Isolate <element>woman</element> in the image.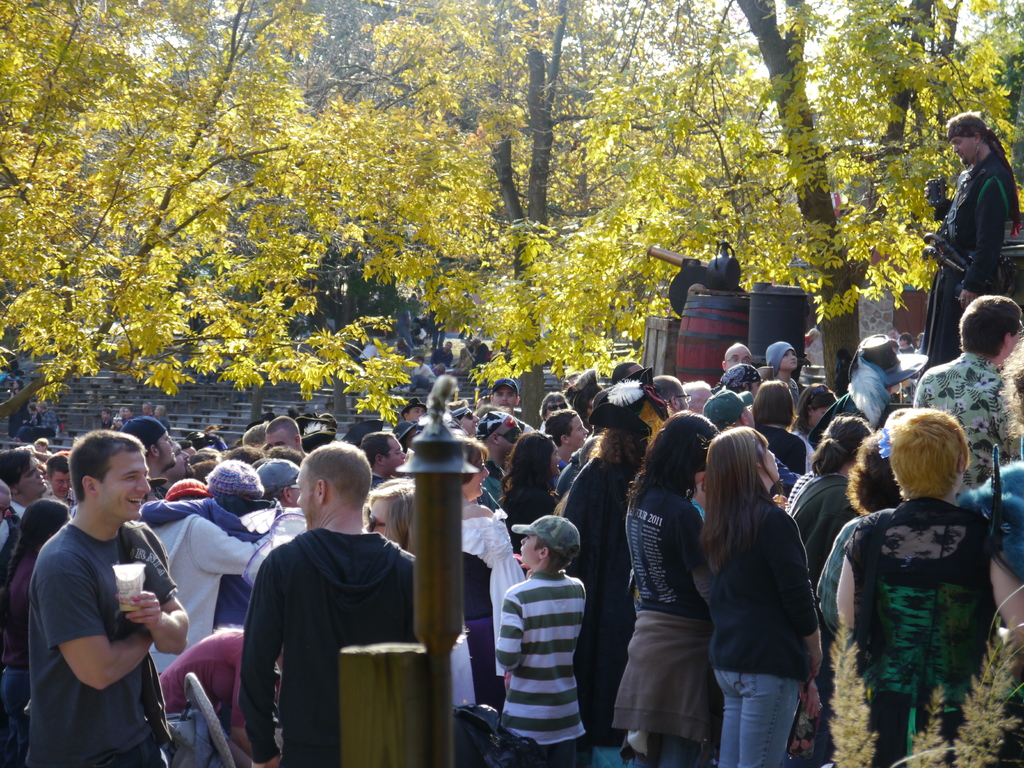
Isolated region: (left=836, top=410, right=1023, bottom=767).
